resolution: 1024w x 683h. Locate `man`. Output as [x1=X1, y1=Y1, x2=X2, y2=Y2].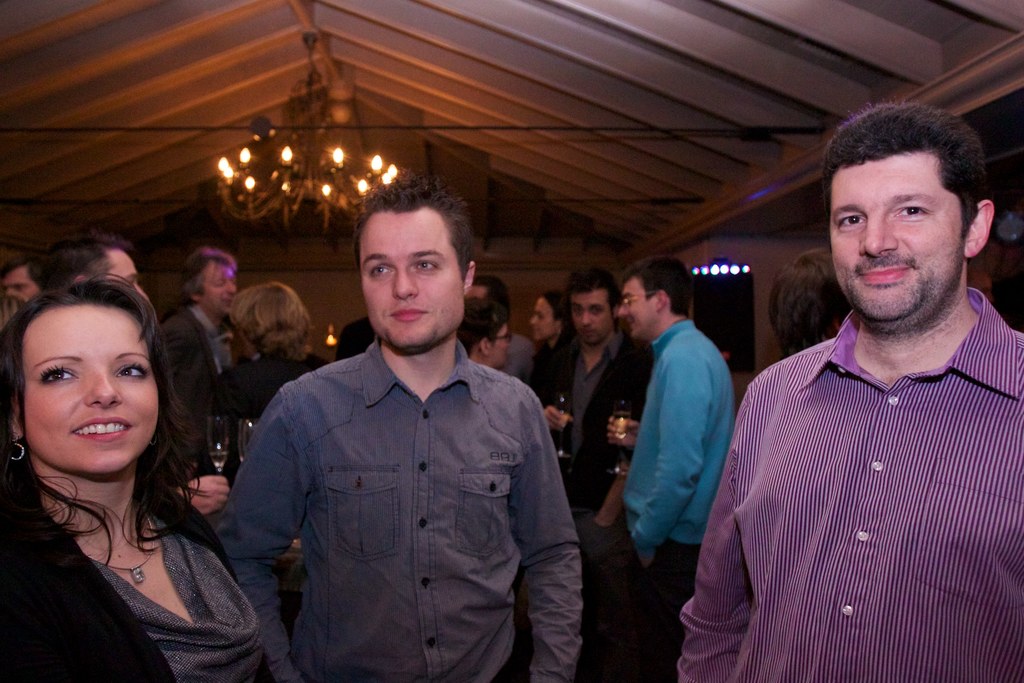
[x1=36, y1=231, x2=147, y2=298].
